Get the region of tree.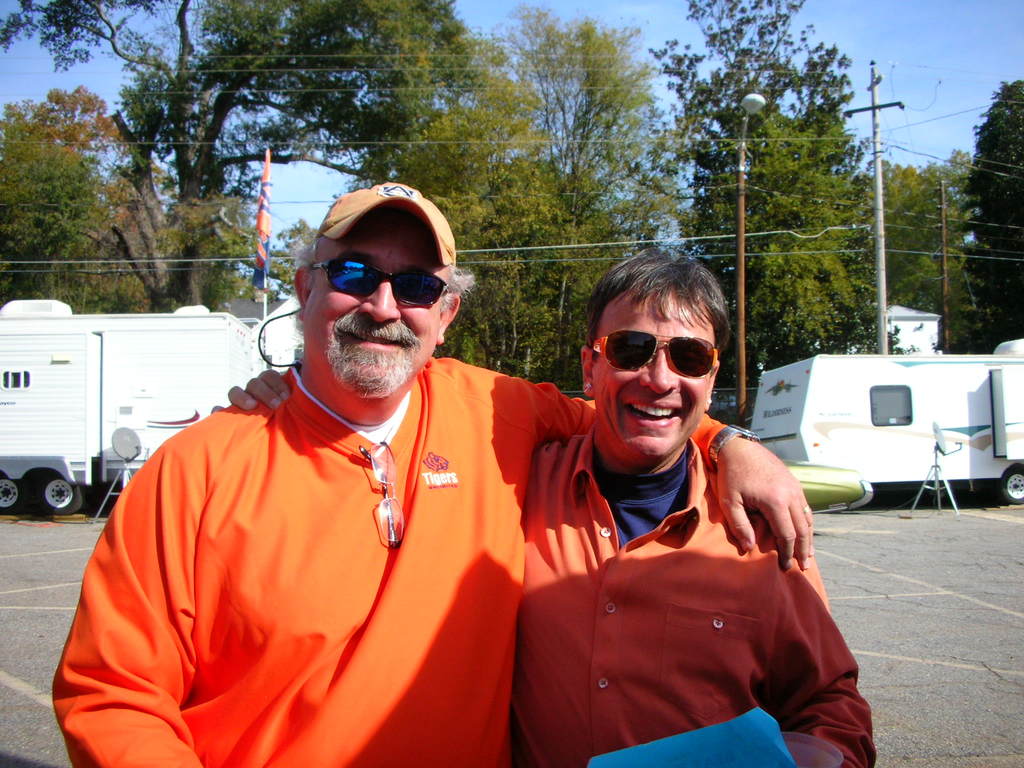
x1=954, y1=72, x2=1023, y2=358.
